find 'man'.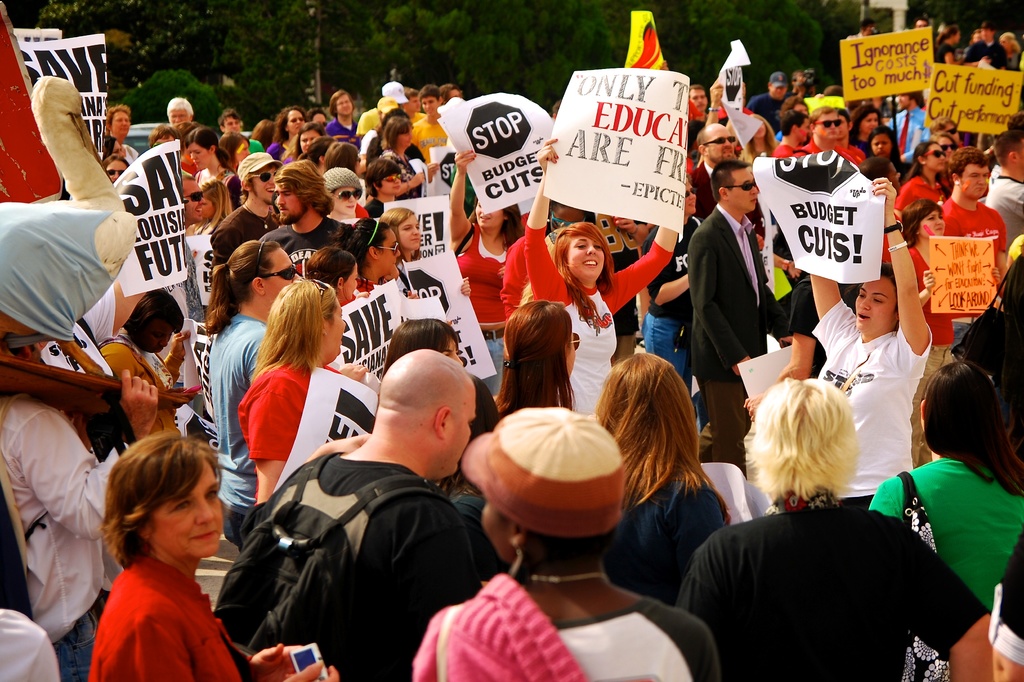
pyautogui.locateOnScreen(255, 163, 356, 275).
